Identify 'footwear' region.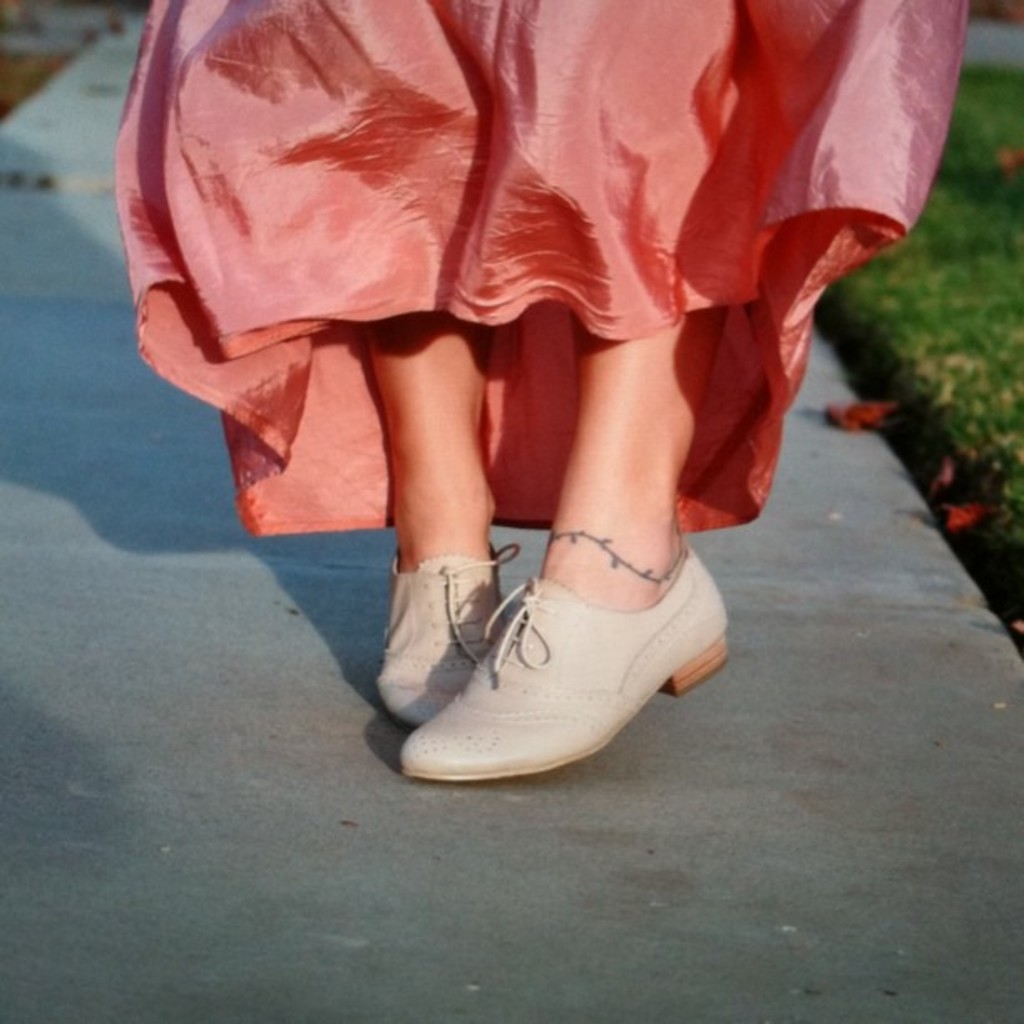
Region: [373,542,527,736].
